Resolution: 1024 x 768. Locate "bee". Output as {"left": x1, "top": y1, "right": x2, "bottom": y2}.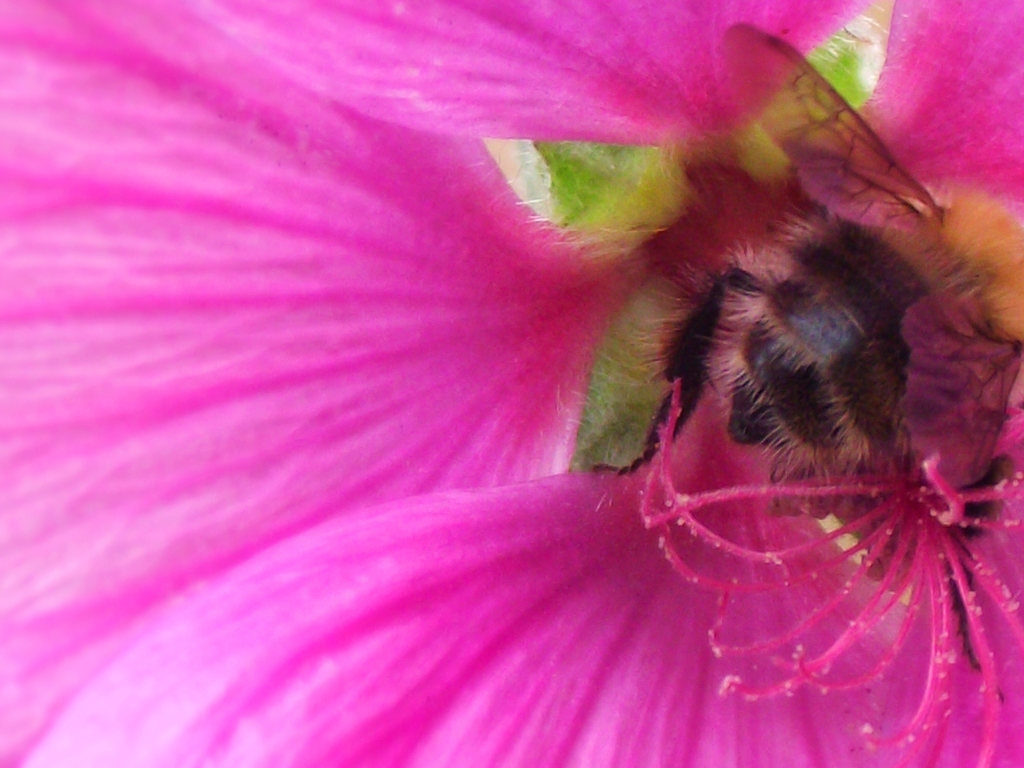
{"left": 564, "top": 22, "right": 1023, "bottom": 580}.
